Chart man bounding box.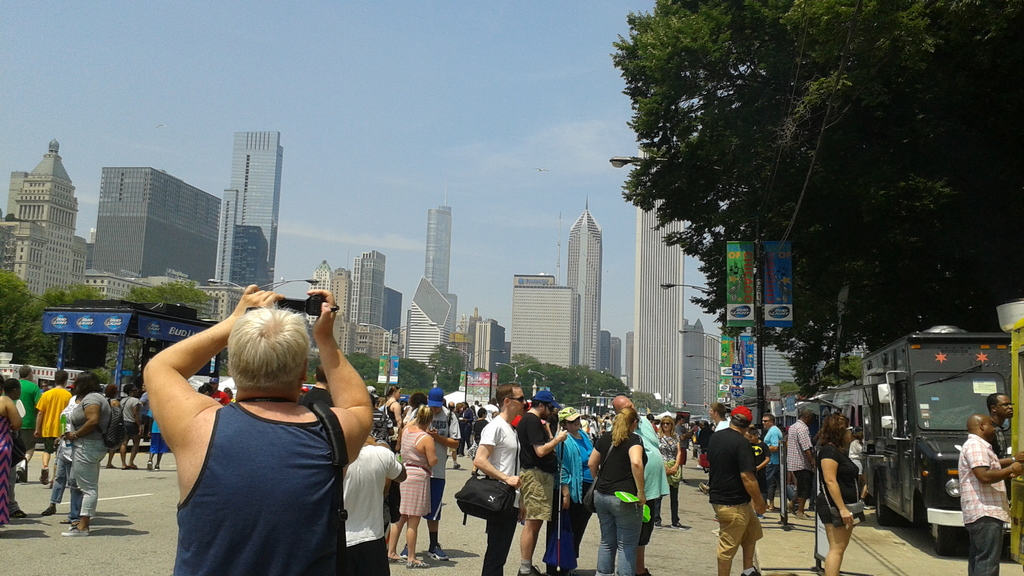
Charted: bbox(954, 408, 1023, 575).
